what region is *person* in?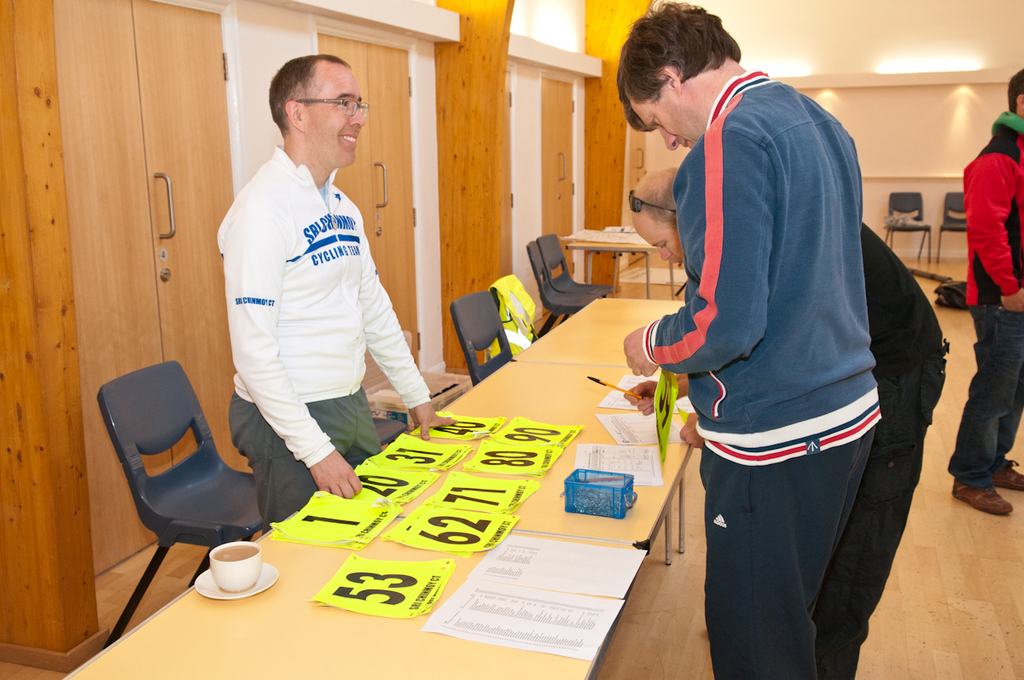
bbox=(626, 156, 953, 679).
